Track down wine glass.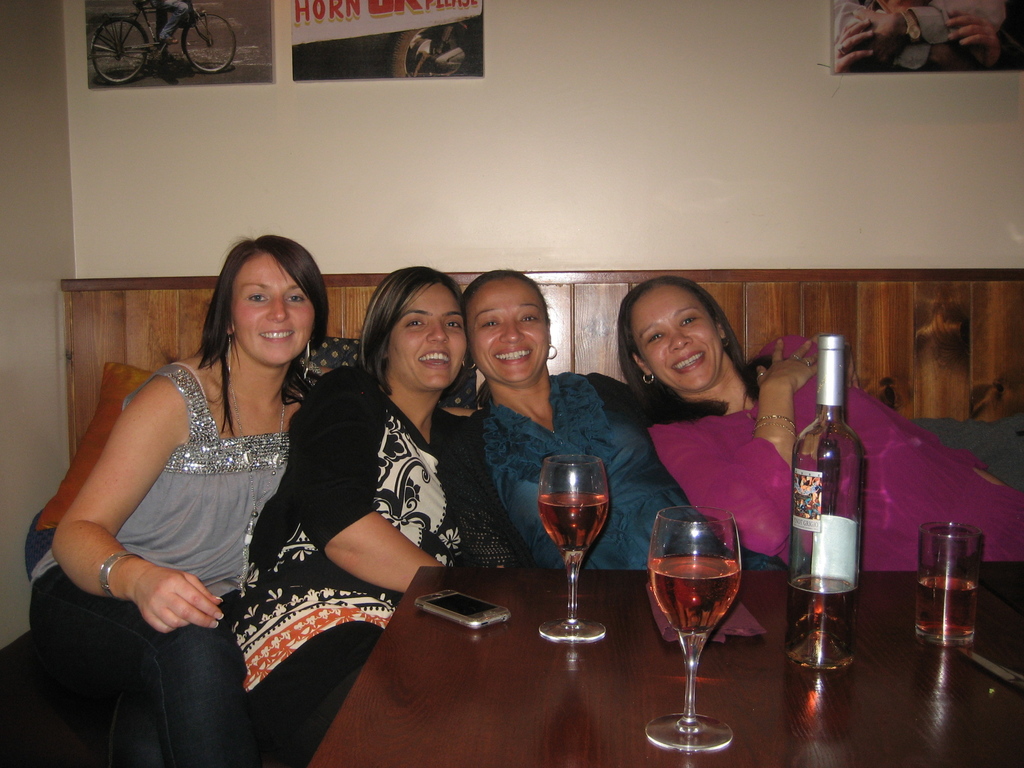
Tracked to {"left": 535, "top": 452, "right": 611, "bottom": 643}.
